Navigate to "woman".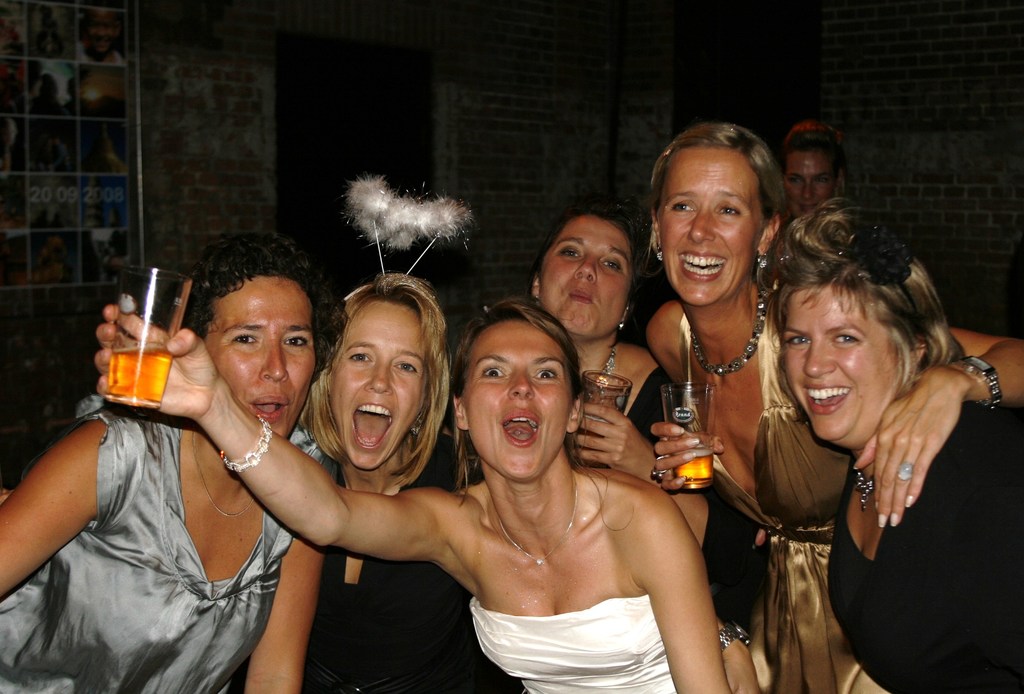
Navigation target: 778:121:850:219.
